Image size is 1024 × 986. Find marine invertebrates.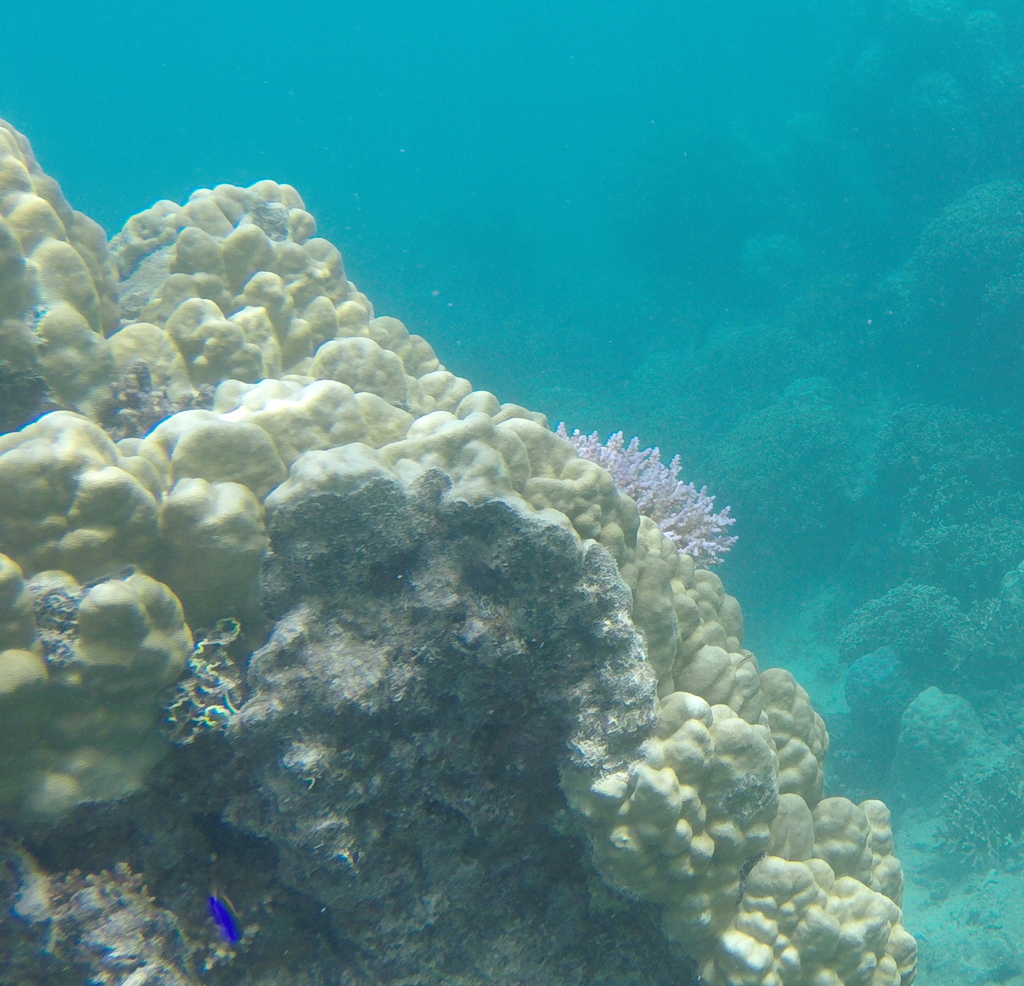
548,425,743,572.
